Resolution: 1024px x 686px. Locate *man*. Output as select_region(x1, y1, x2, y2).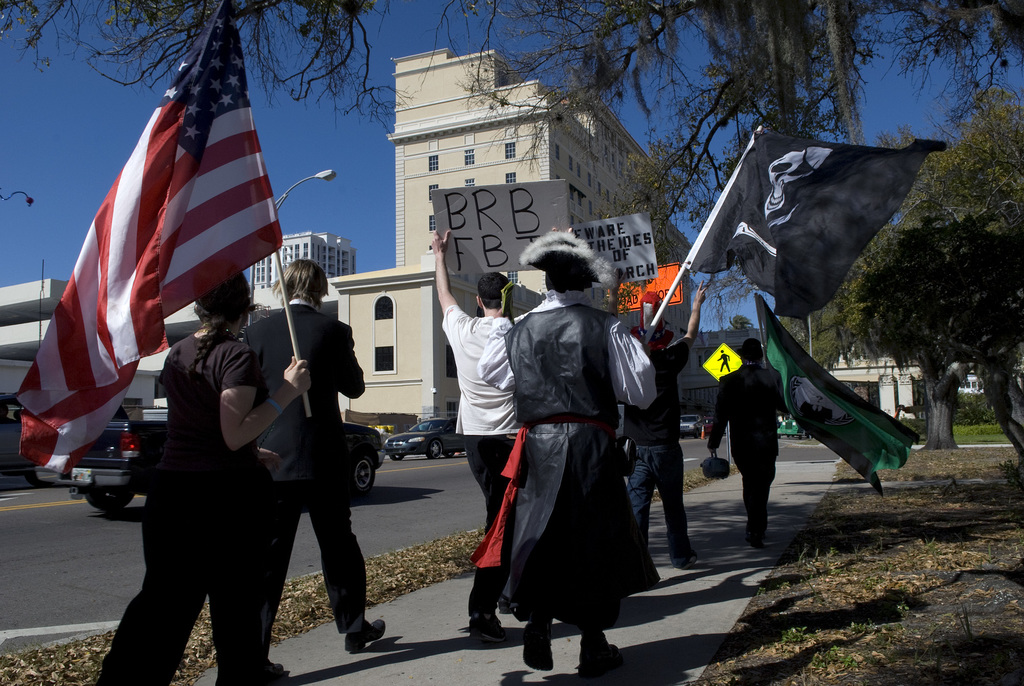
select_region(707, 341, 785, 545).
